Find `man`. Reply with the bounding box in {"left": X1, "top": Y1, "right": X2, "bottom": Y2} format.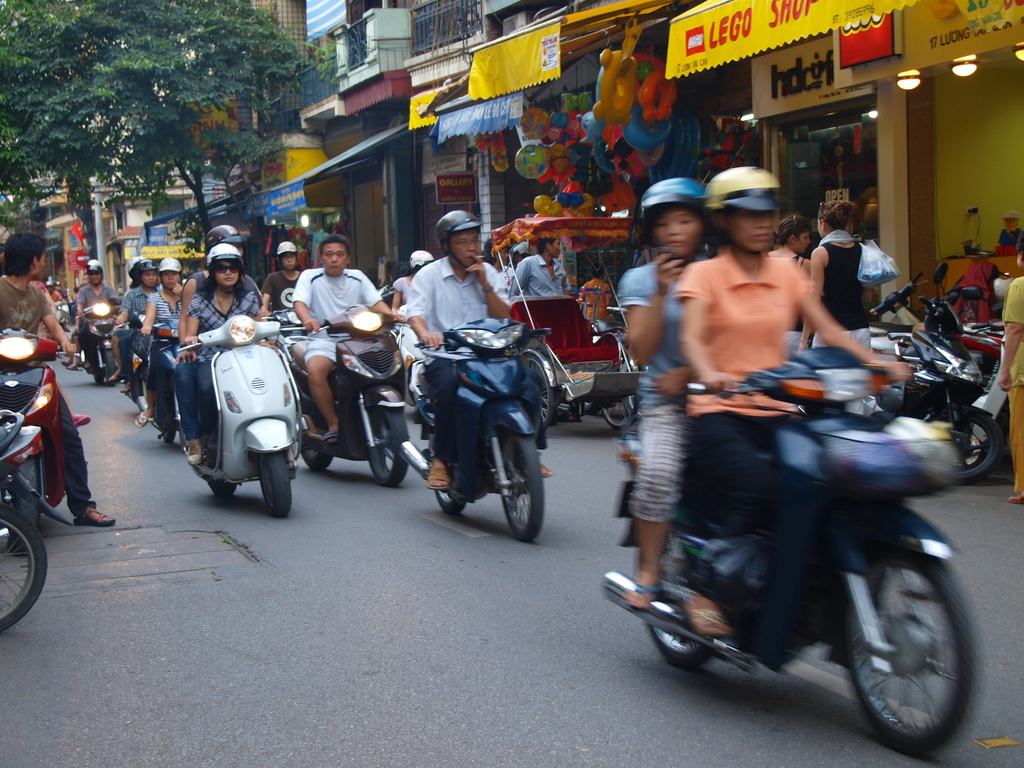
{"left": 76, "top": 270, "right": 116, "bottom": 367}.
